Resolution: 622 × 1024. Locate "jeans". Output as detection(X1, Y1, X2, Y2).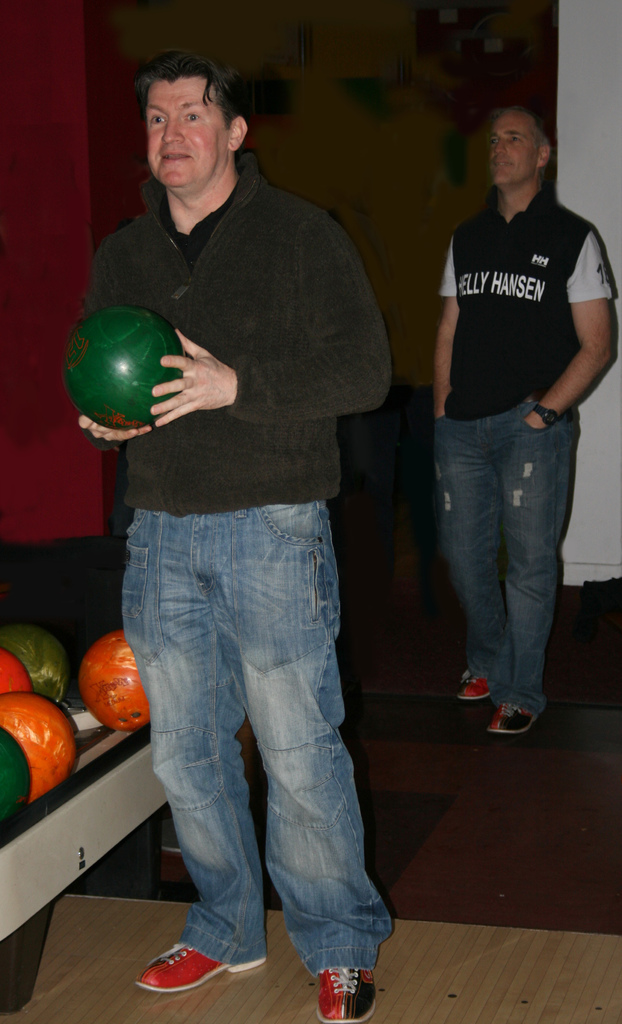
detection(437, 412, 571, 719).
